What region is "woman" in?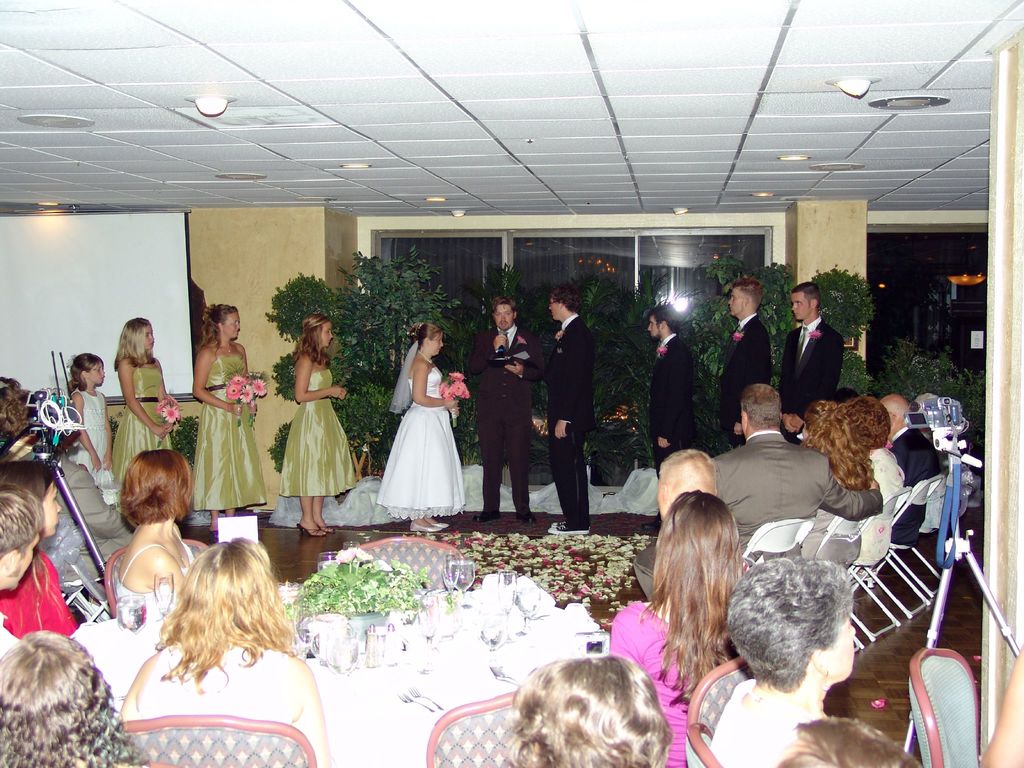
rect(851, 396, 907, 566).
